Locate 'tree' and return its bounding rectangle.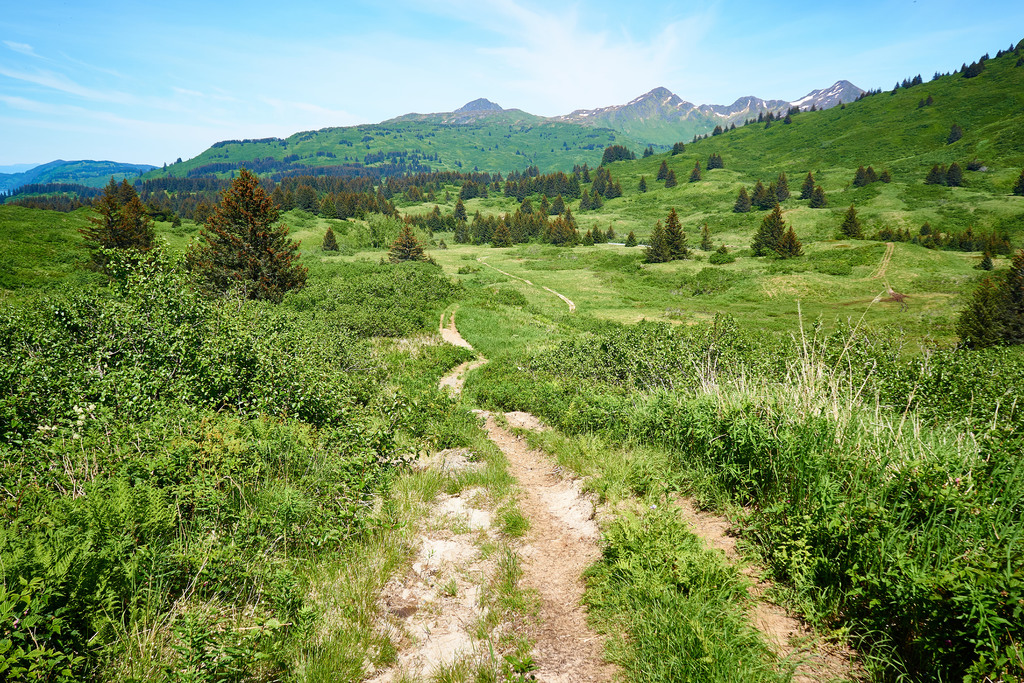
left=761, top=188, right=771, bottom=203.
